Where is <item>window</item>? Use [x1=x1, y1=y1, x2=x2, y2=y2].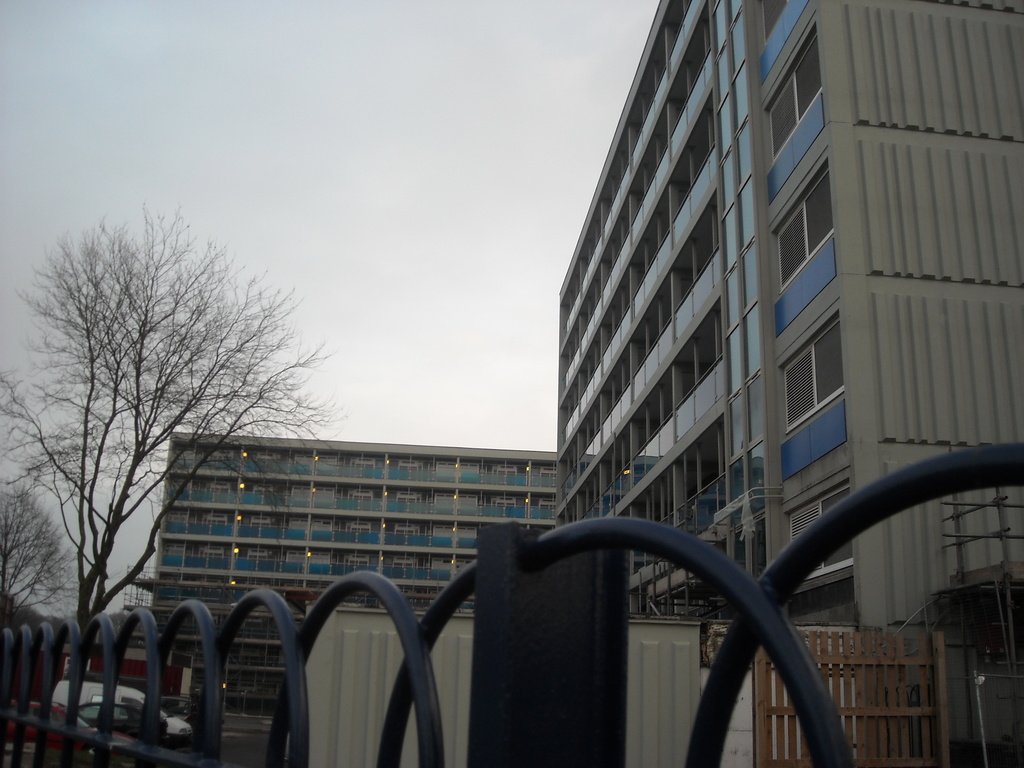
[x1=747, y1=377, x2=767, y2=440].
